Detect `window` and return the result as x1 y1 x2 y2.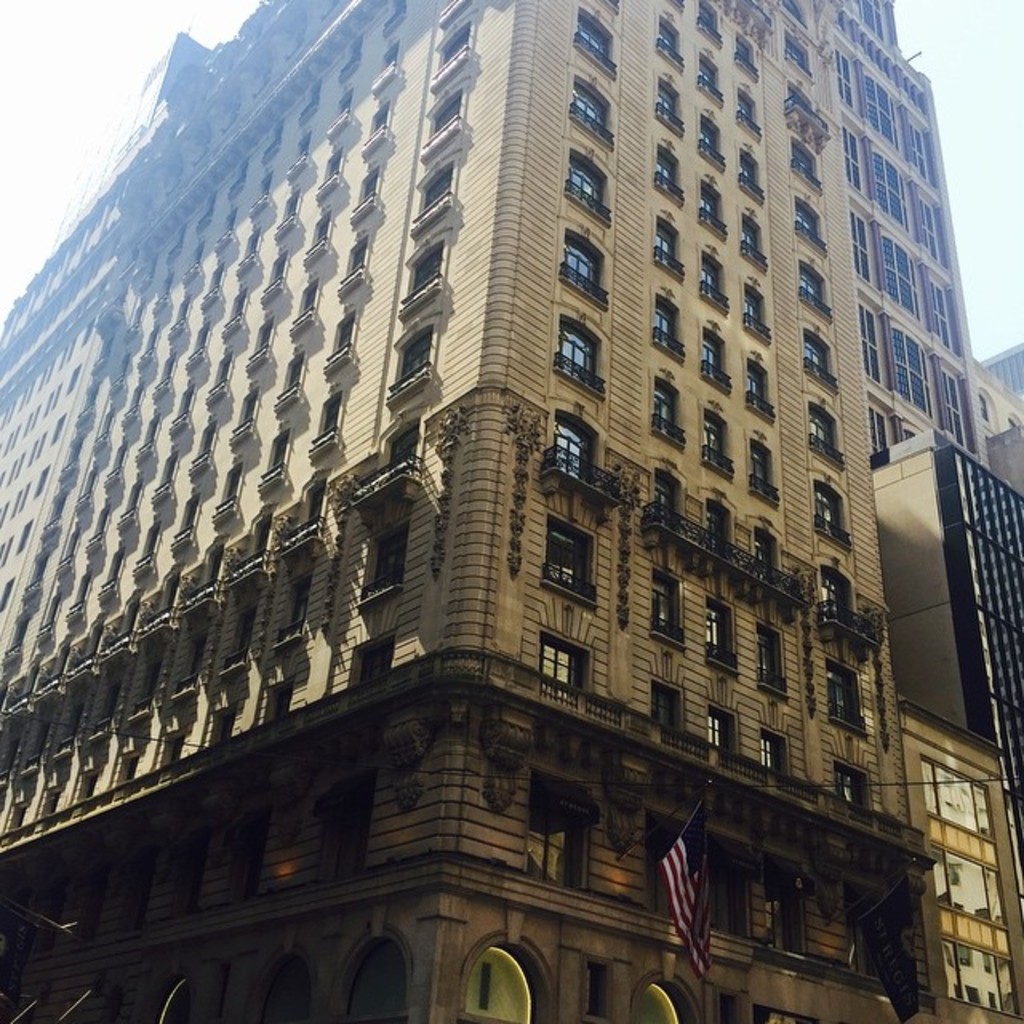
848 882 894 979.
